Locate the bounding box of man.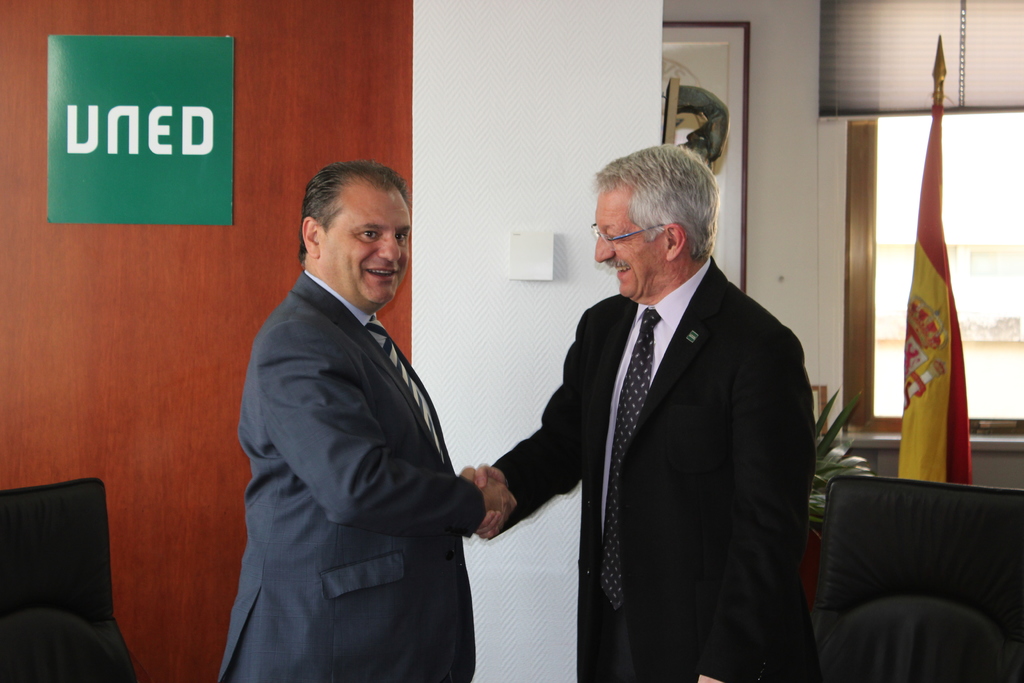
Bounding box: crop(476, 143, 824, 682).
